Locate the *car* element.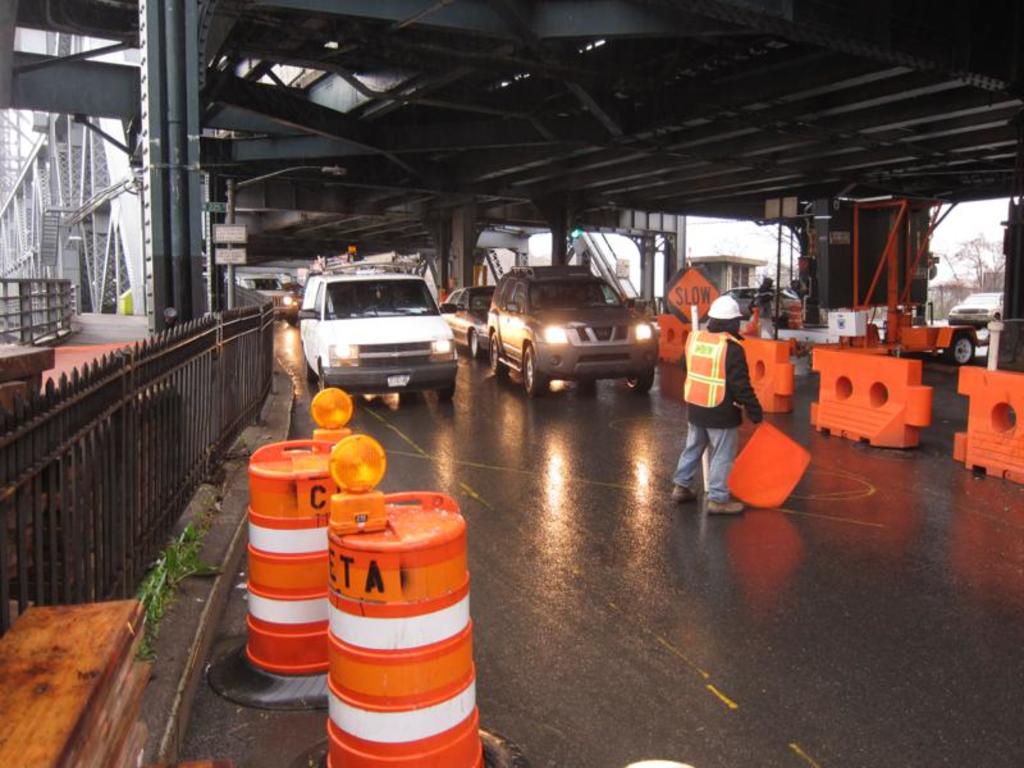
Element bbox: left=490, top=261, right=666, bottom=404.
